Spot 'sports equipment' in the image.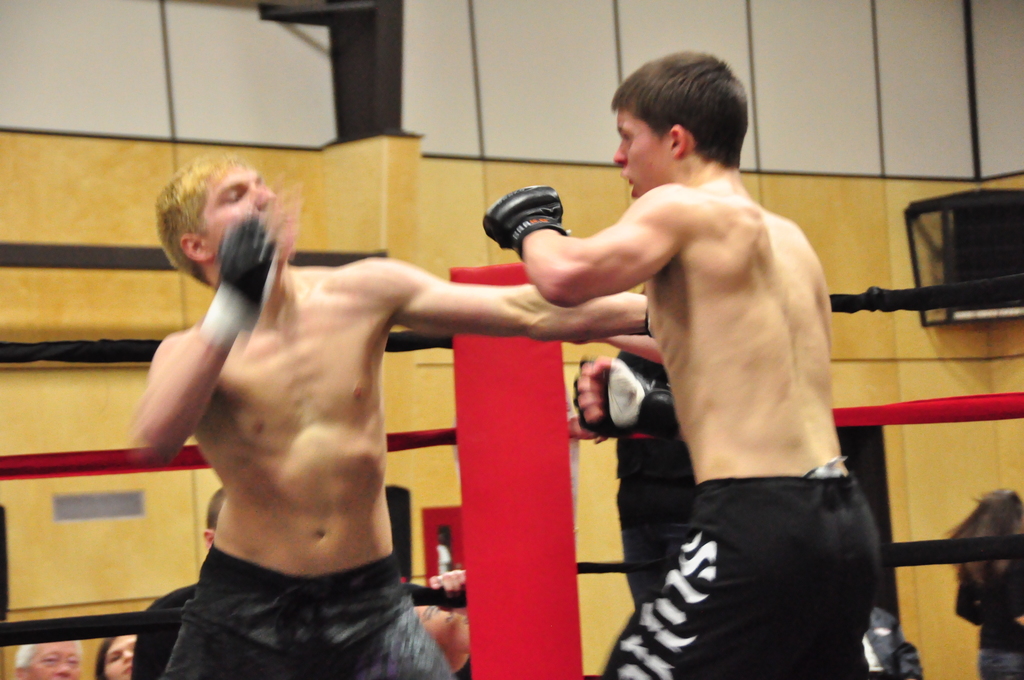
'sports equipment' found at 573/355/678/442.
